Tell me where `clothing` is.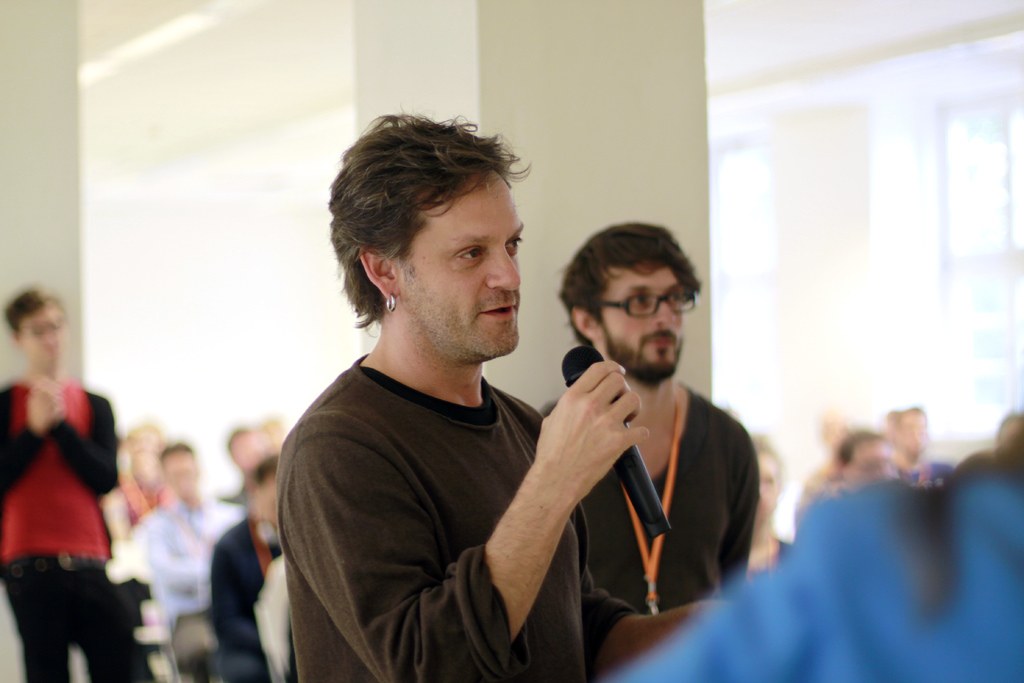
`clothing` is at [111,459,173,532].
